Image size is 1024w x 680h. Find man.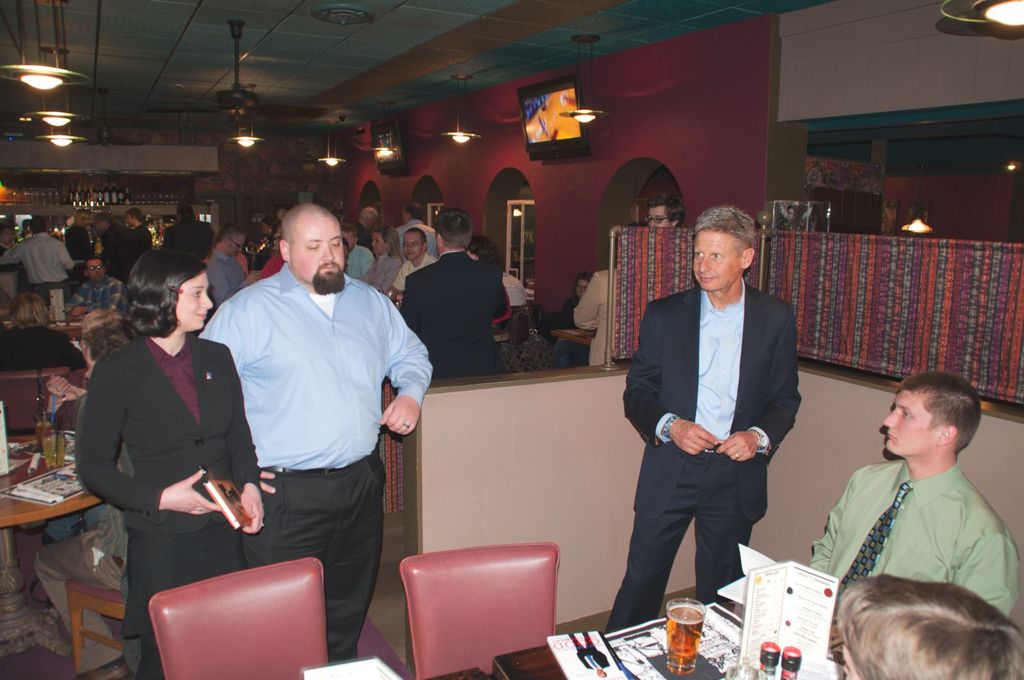
locate(392, 227, 444, 294).
